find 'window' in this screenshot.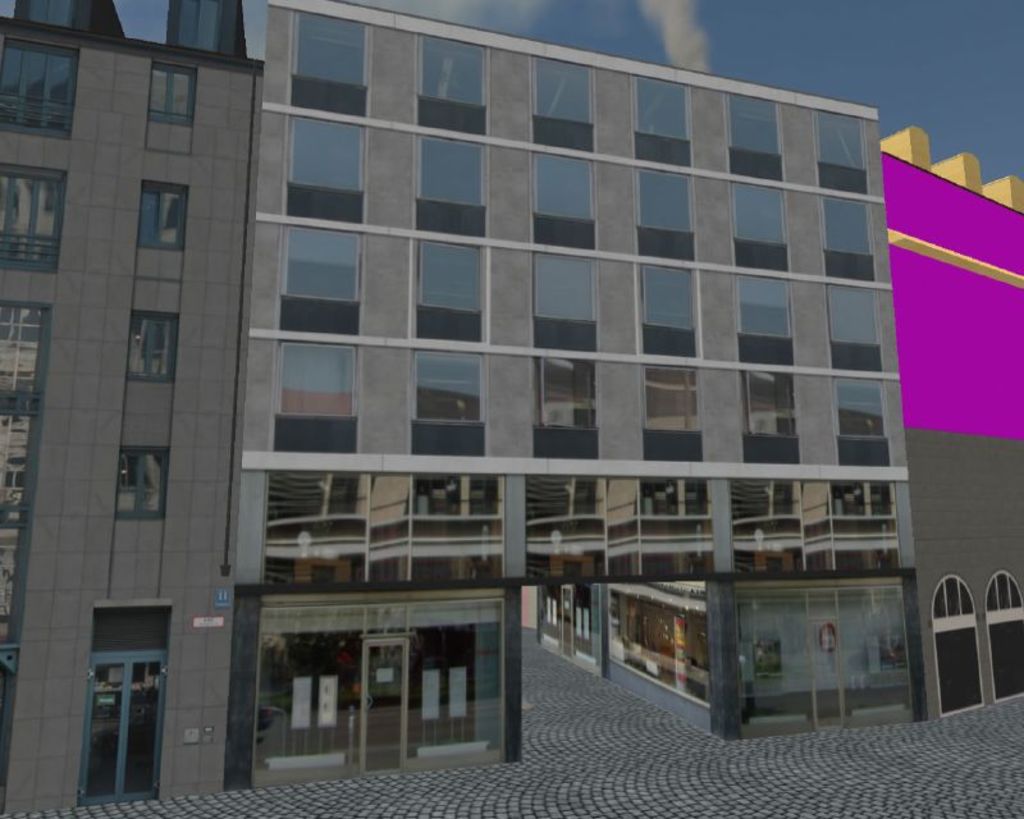
The bounding box for 'window' is 118 441 174 514.
